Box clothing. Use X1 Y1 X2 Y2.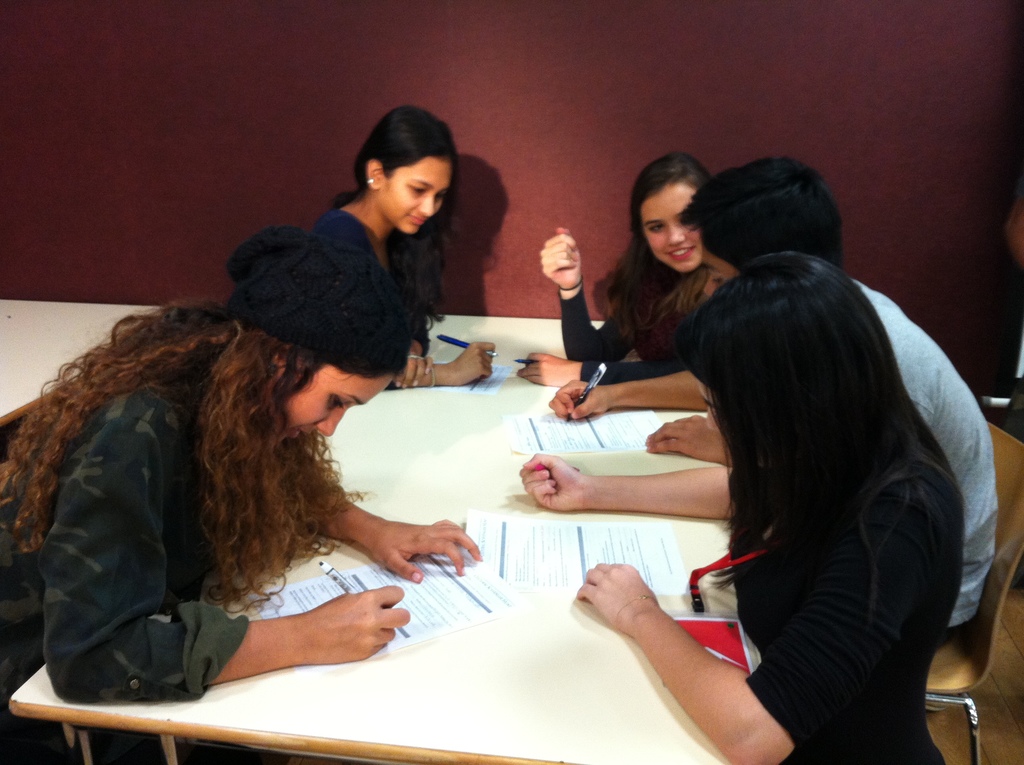
312 206 433 351.
